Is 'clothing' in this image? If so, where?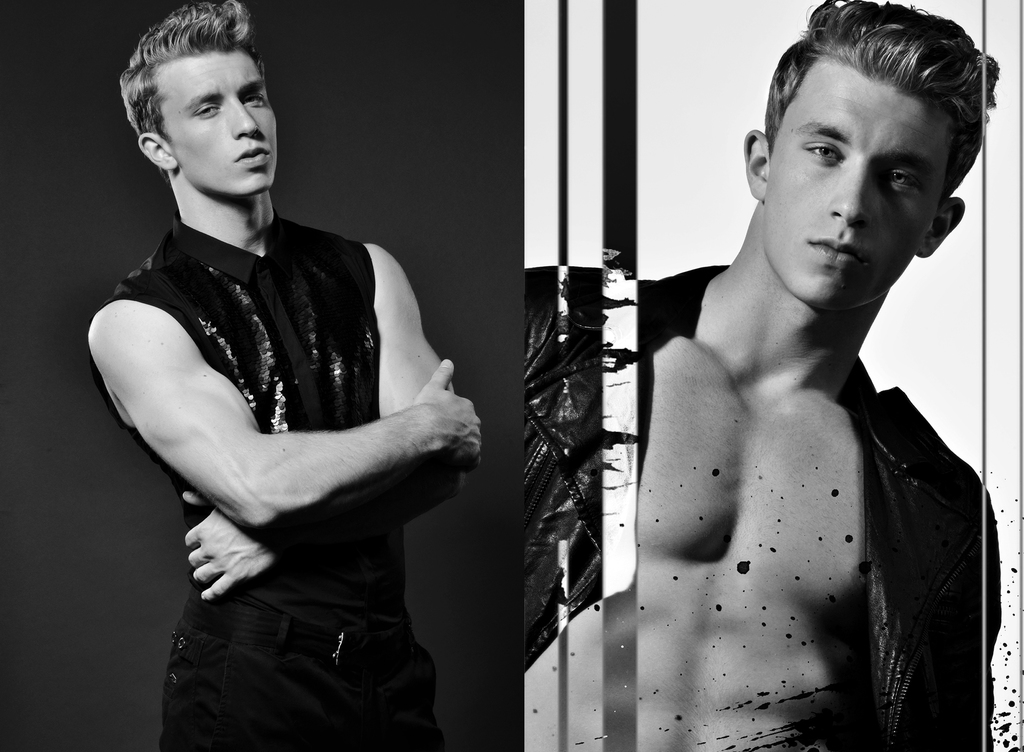
Yes, at <region>86, 133, 467, 701</region>.
